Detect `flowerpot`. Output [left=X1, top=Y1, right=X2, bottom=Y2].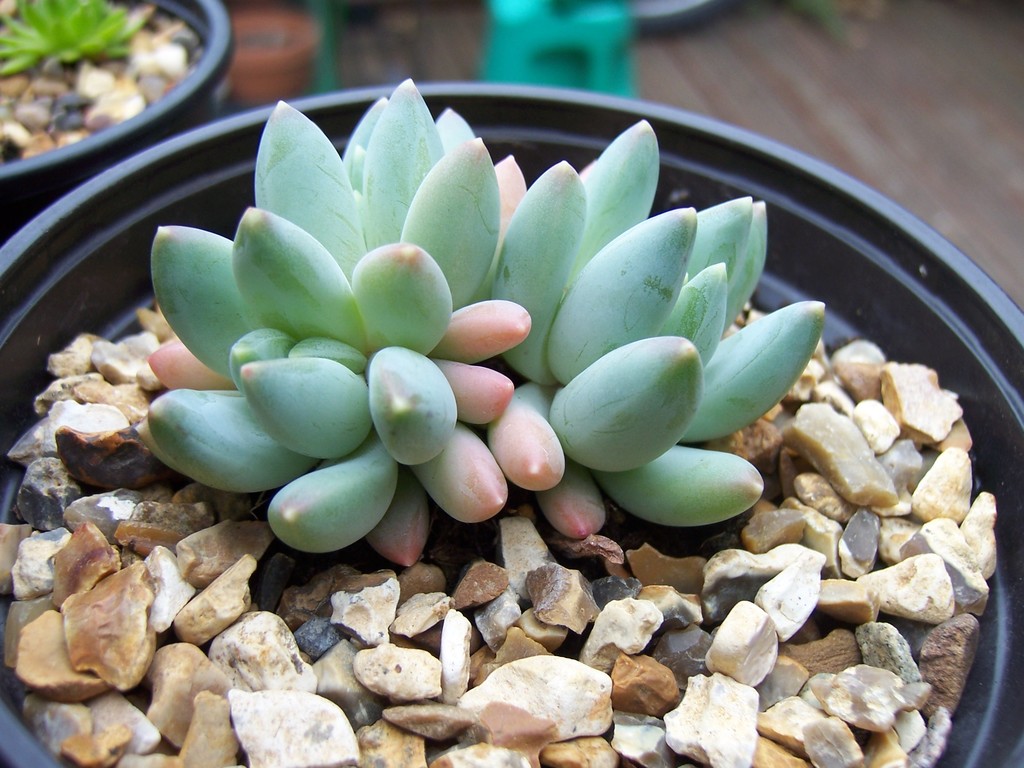
[left=3, top=81, right=987, bottom=767].
